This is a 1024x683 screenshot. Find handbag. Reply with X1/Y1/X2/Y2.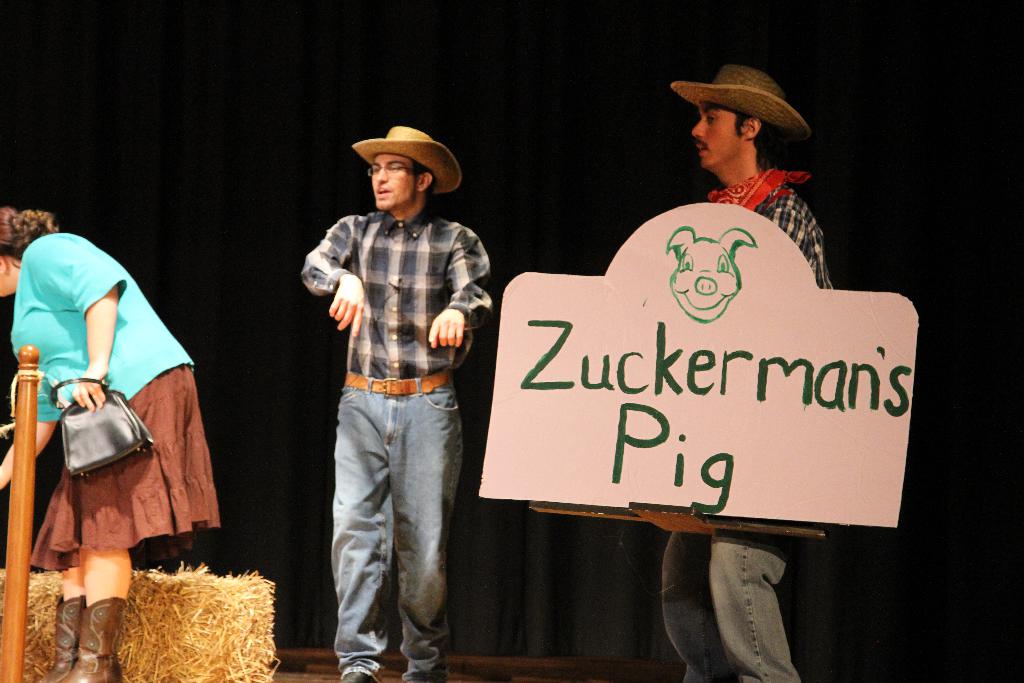
51/379/152/475.
